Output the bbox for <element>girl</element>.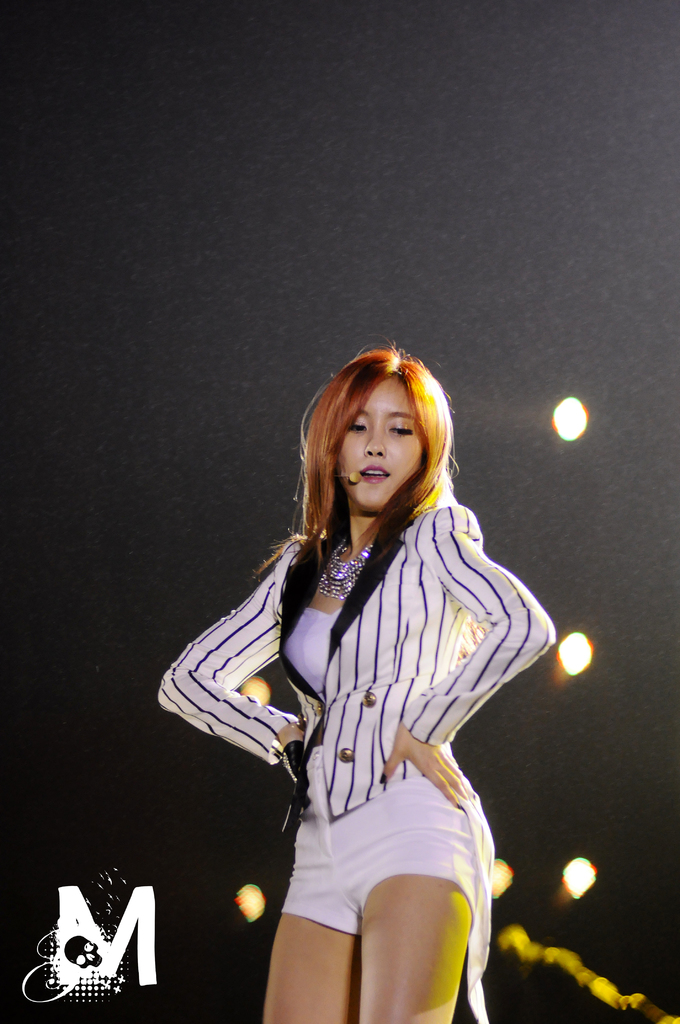
[left=156, top=340, right=556, bottom=1023].
